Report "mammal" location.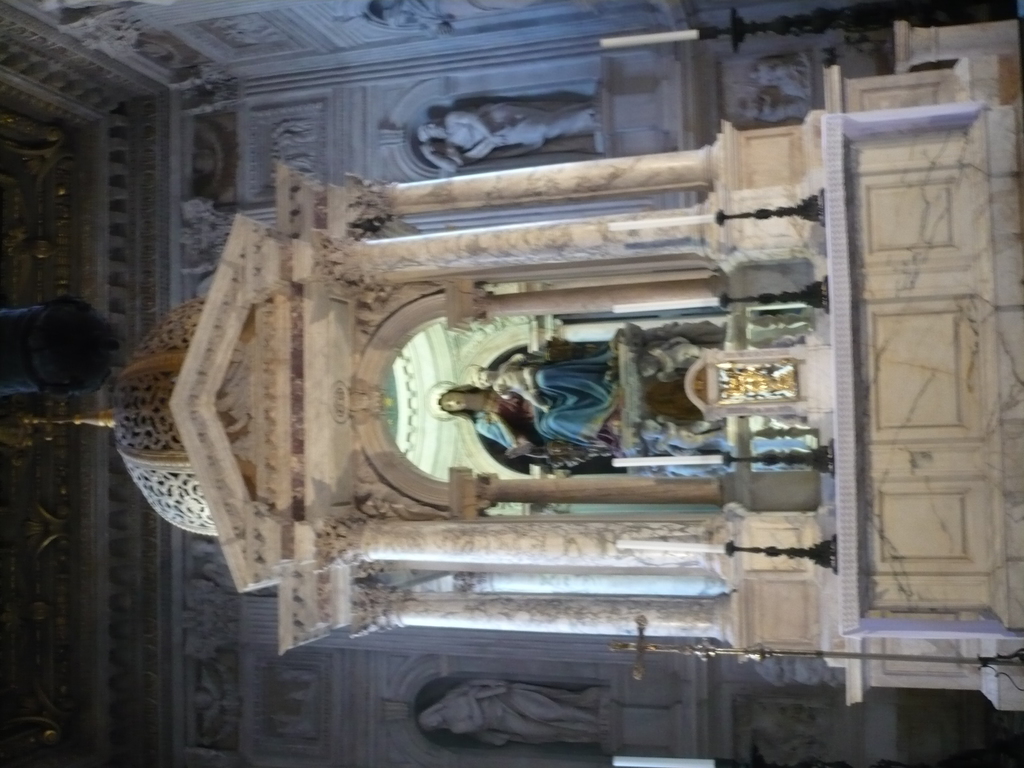
Report: left=419, top=678, right=610, bottom=755.
